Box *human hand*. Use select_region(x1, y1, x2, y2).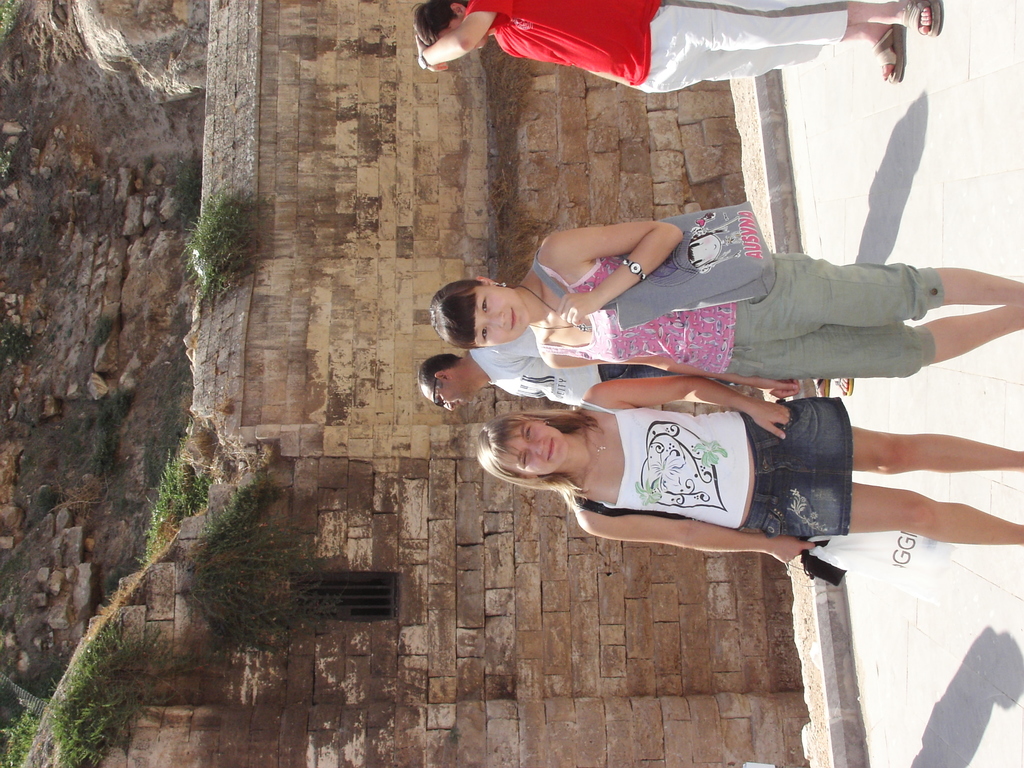
select_region(752, 401, 790, 438).
